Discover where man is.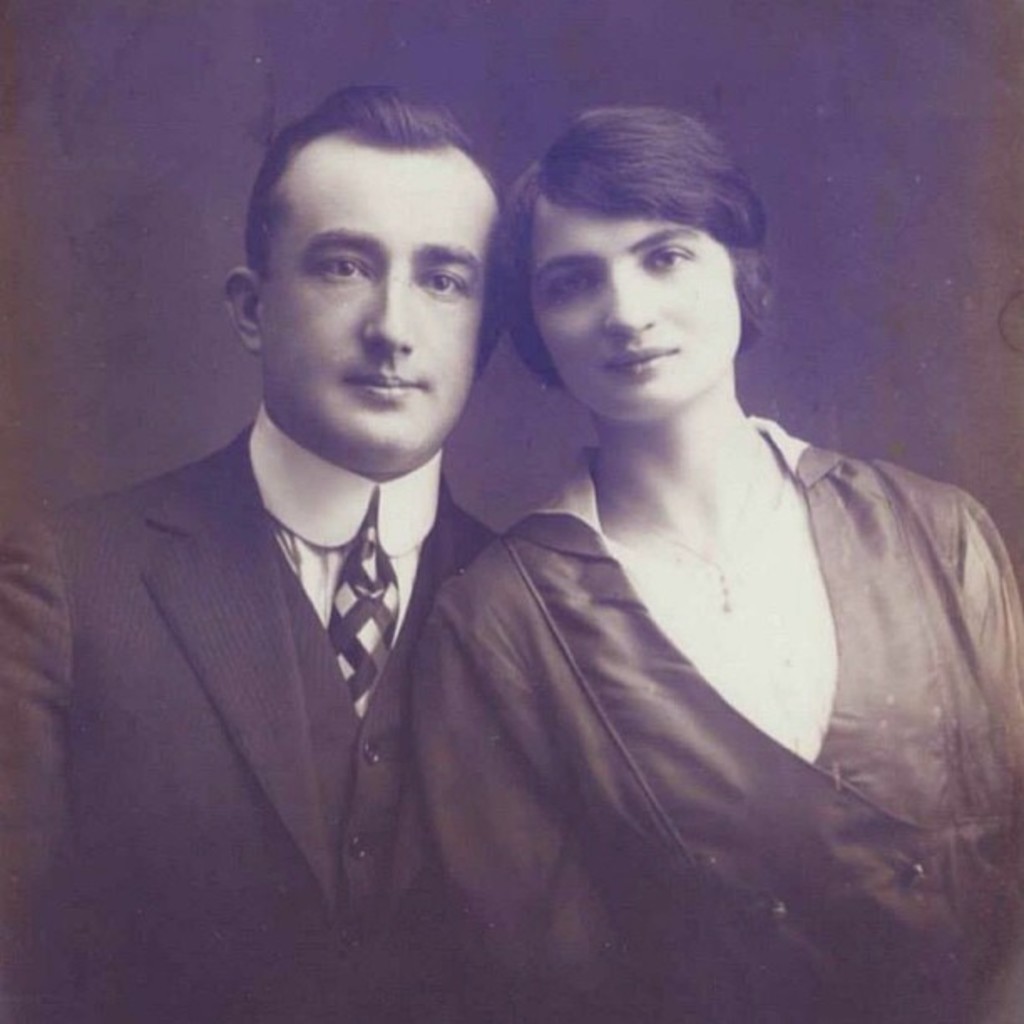
Discovered at BBox(0, 70, 500, 1021).
